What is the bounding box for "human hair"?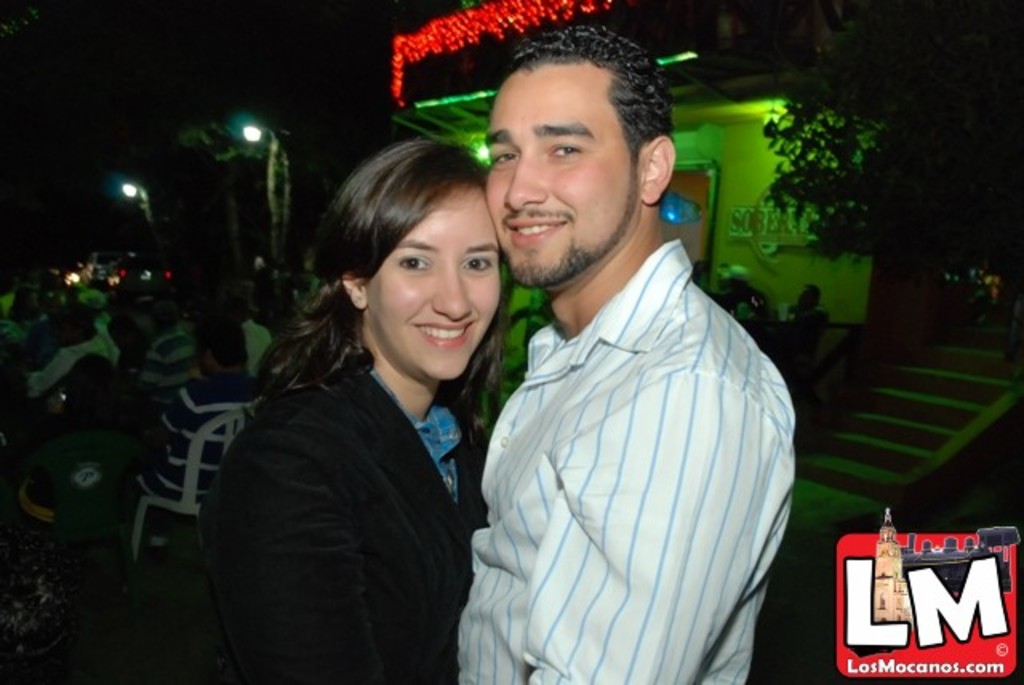
(512,24,677,174).
